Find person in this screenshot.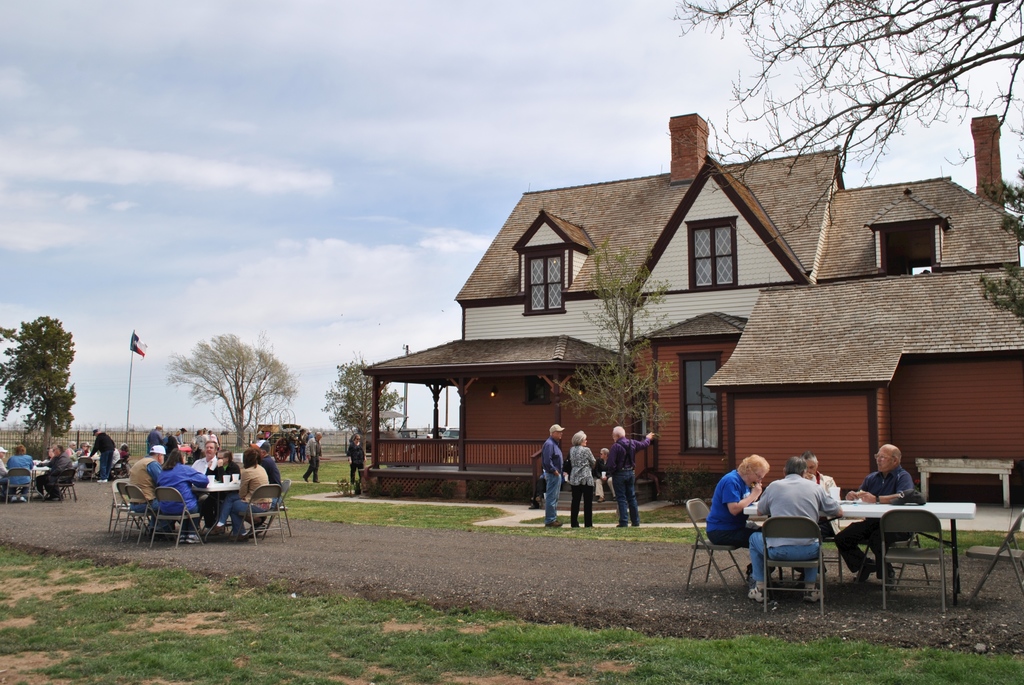
The bounding box for person is [left=570, top=431, right=594, bottom=529].
